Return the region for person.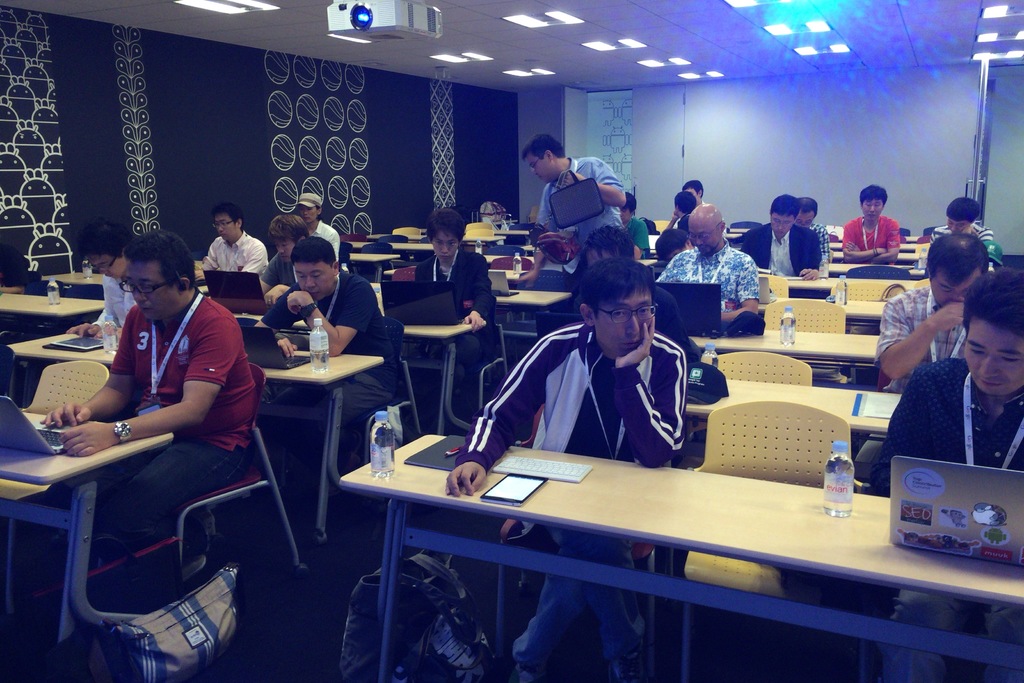
[865, 267, 1023, 682].
